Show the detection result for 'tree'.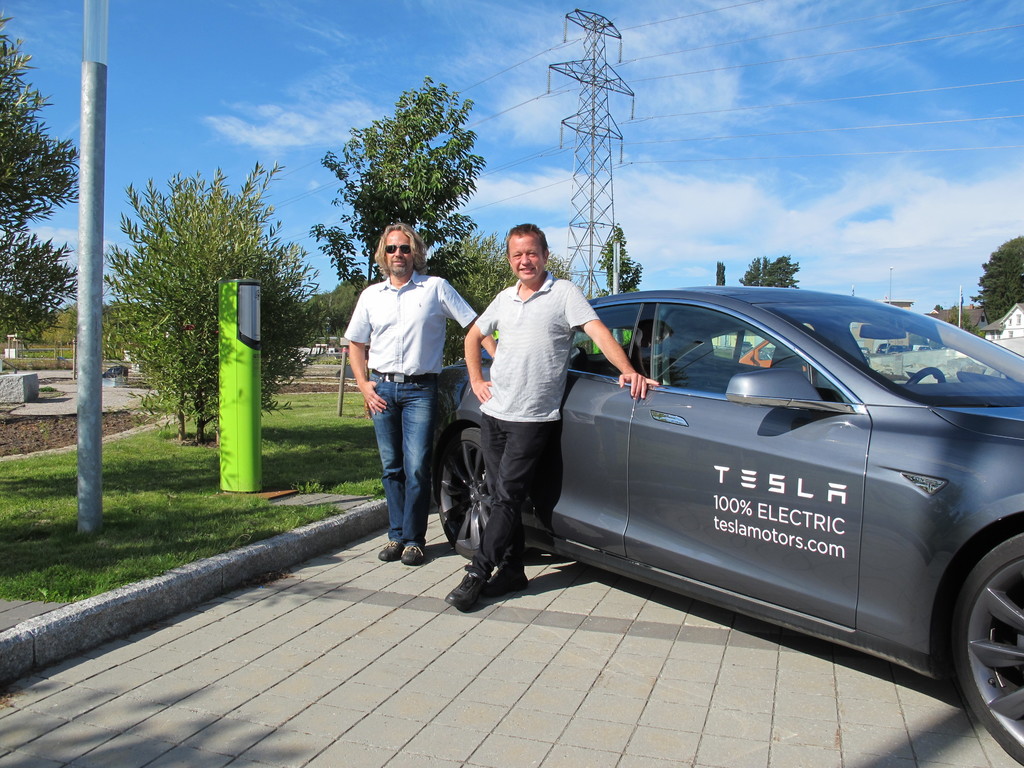
{"x1": 107, "y1": 158, "x2": 321, "y2": 445}.
